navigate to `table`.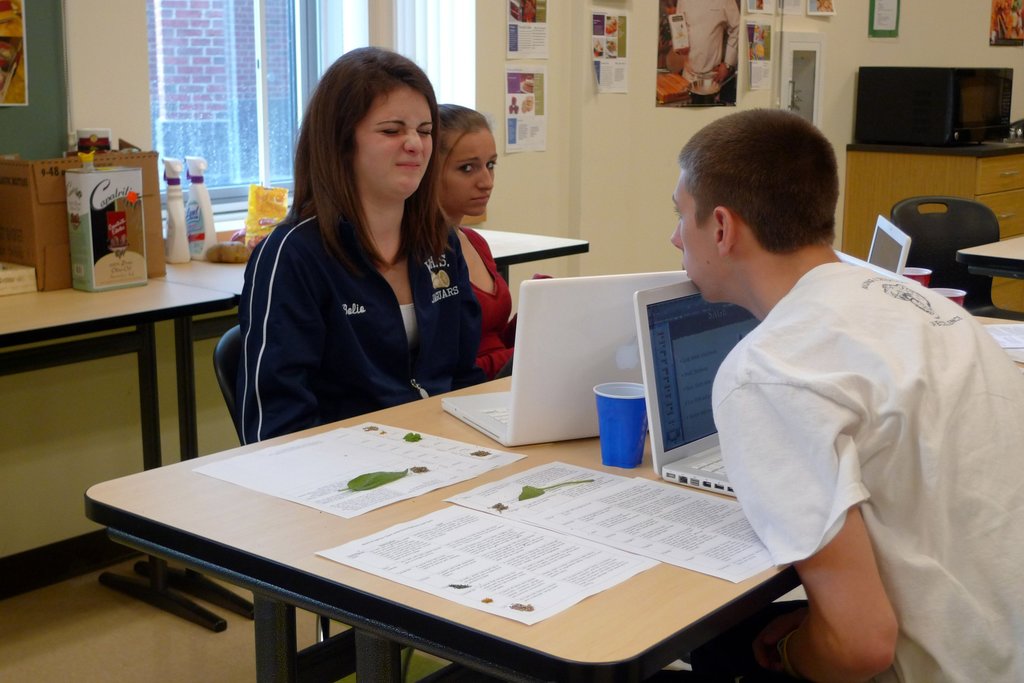
Navigation target: locate(947, 225, 1023, 279).
